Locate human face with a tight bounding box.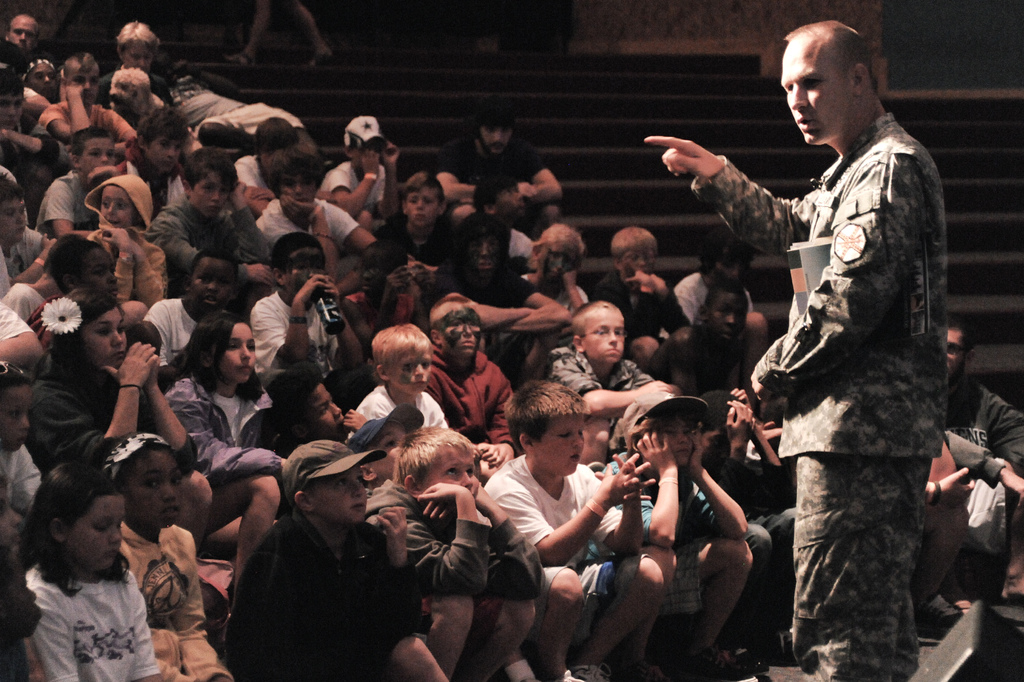
{"left": 698, "top": 430, "right": 728, "bottom": 467}.
